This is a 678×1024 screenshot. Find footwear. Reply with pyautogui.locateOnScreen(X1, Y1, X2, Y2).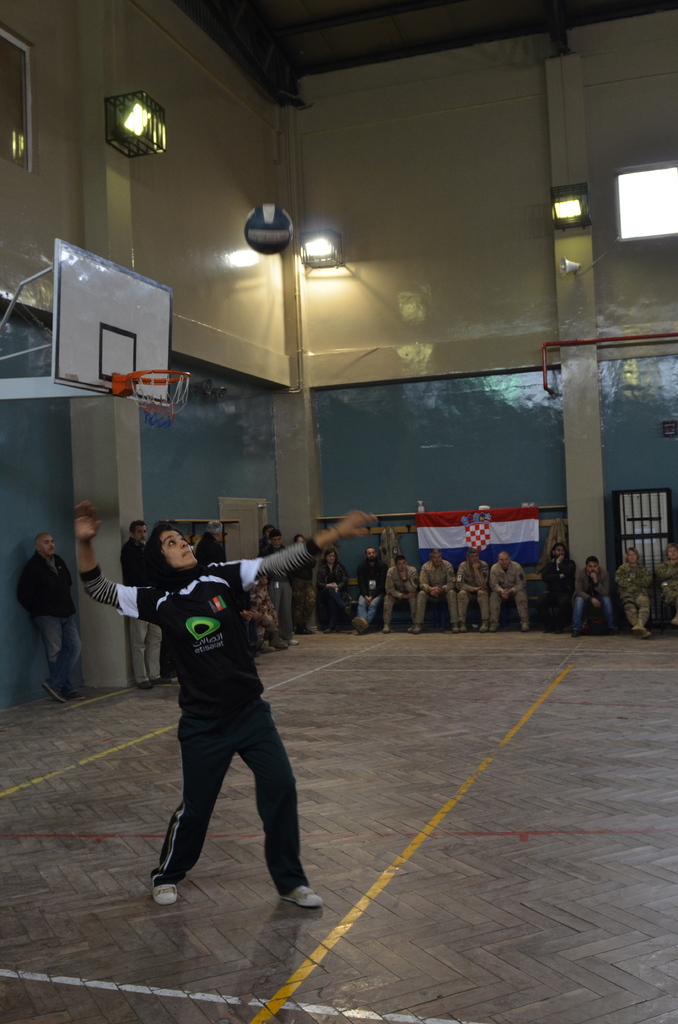
pyautogui.locateOnScreen(416, 619, 421, 630).
